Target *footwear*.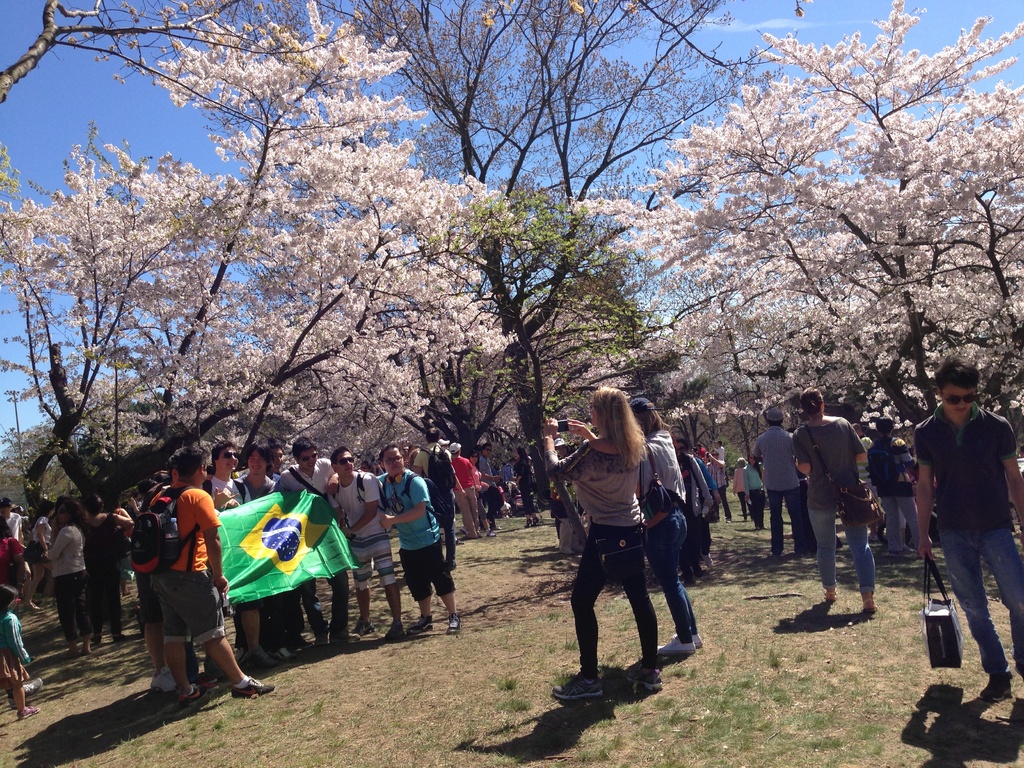
Target region: left=520, top=516, right=531, bottom=528.
